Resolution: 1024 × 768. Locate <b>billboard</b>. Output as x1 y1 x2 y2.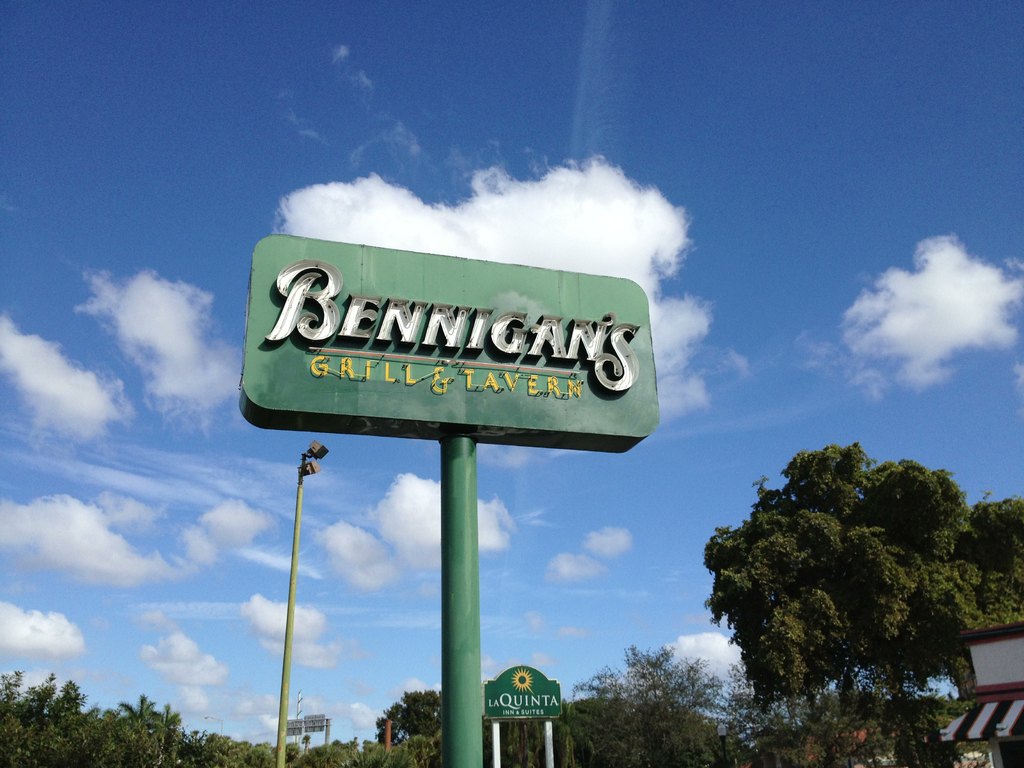
481 676 554 723.
